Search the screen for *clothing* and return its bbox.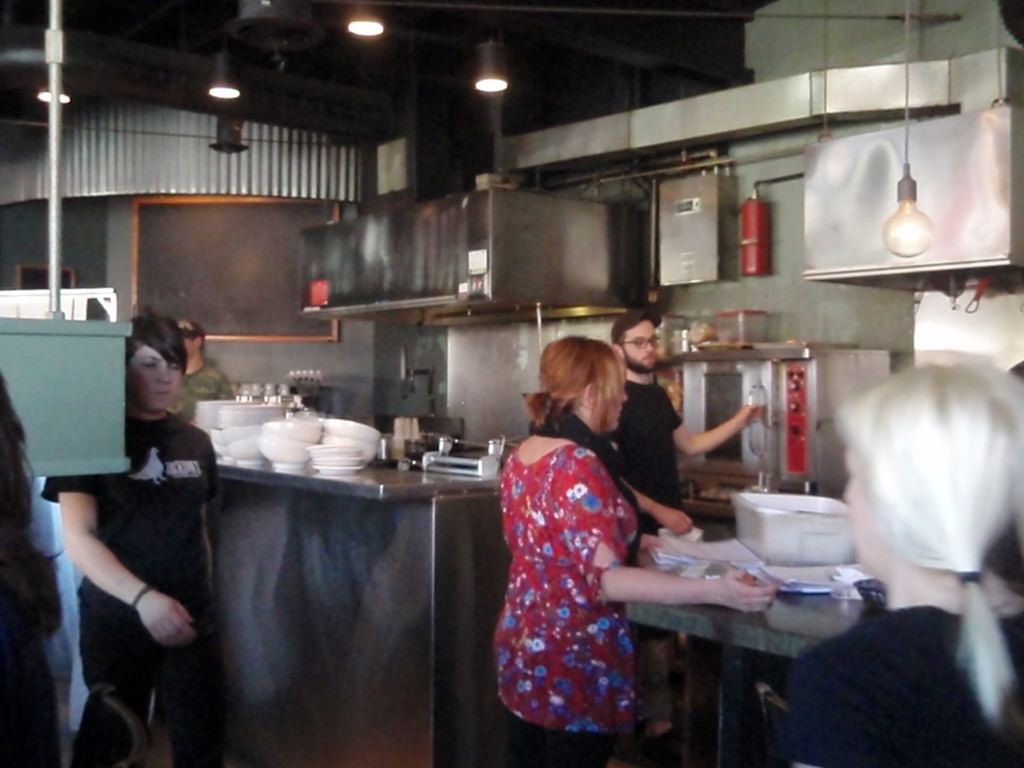
Found: l=600, t=382, r=684, b=537.
